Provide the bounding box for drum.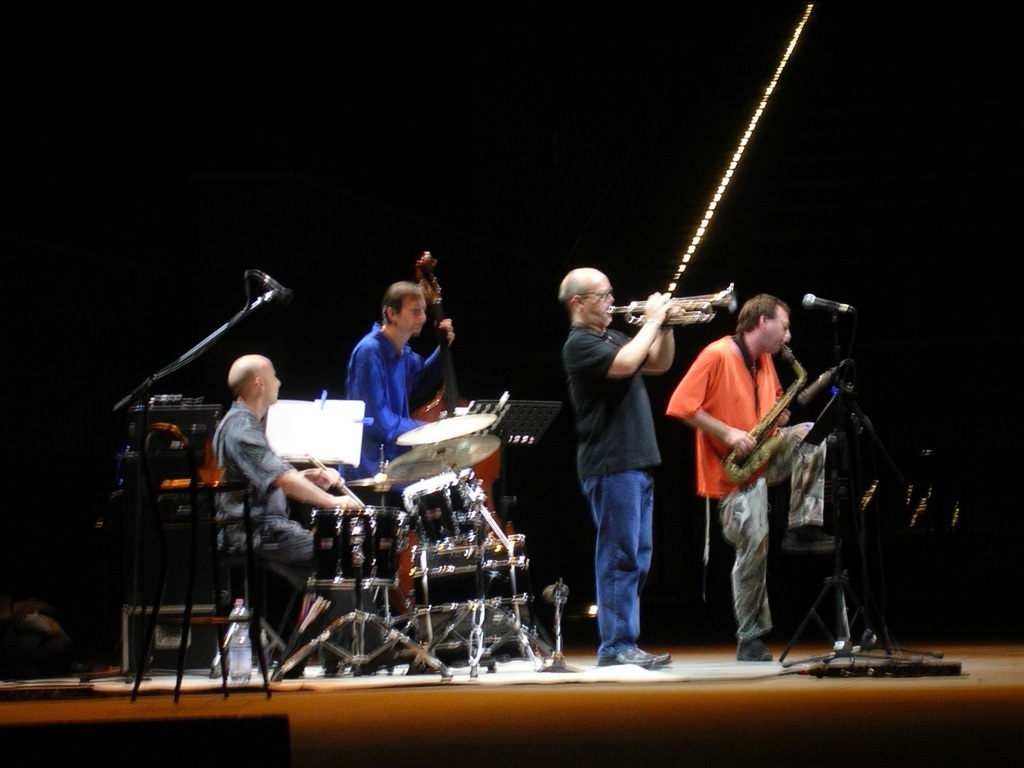
pyautogui.locateOnScreen(409, 543, 476, 613).
